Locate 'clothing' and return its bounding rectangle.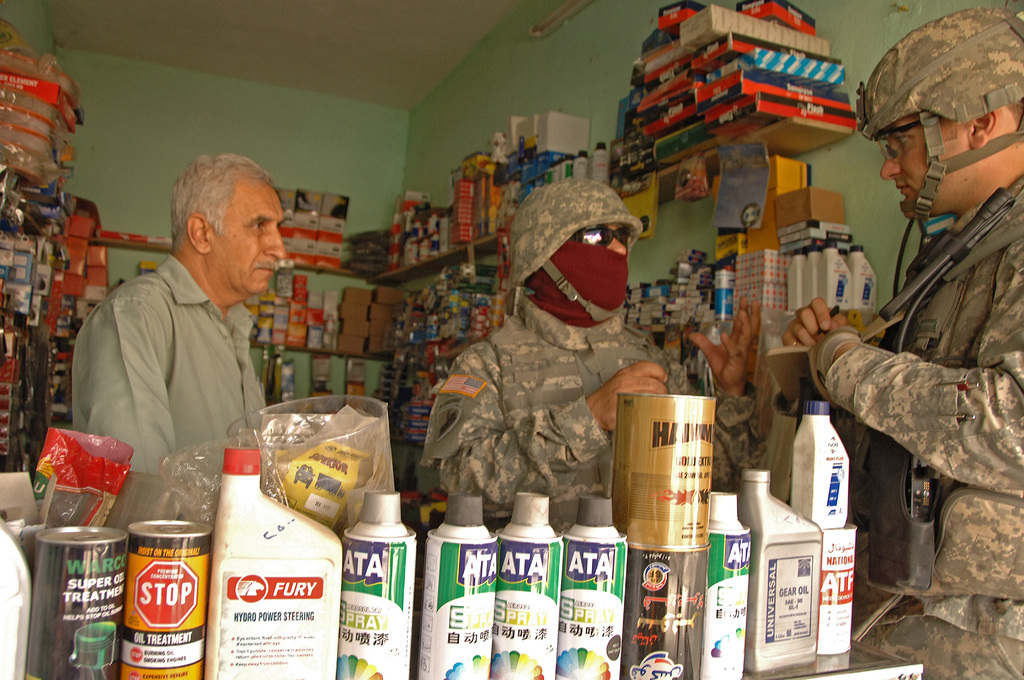
{"x1": 812, "y1": 180, "x2": 1023, "y2": 679}.
